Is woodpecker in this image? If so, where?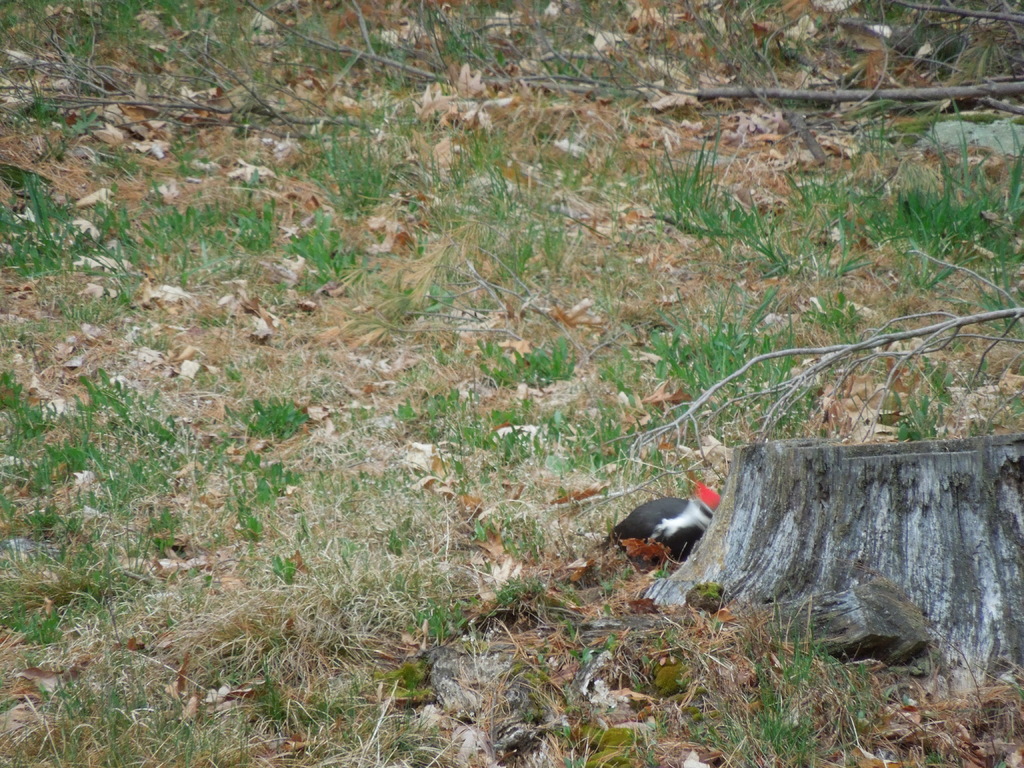
Yes, at (x1=594, y1=488, x2=724, y2=579).
